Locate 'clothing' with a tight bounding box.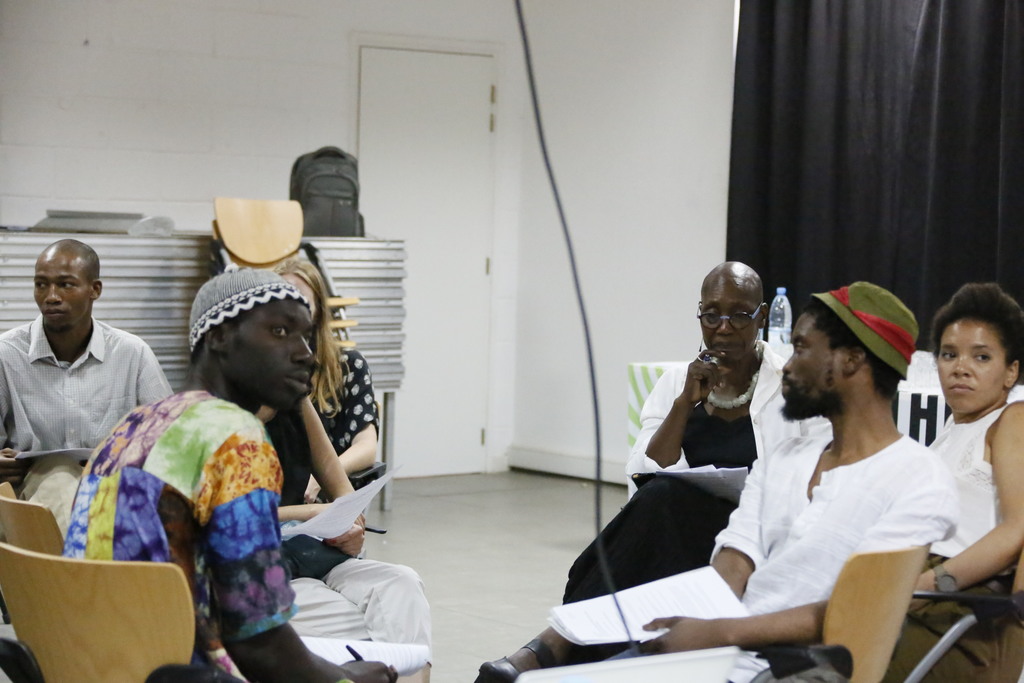
929:387:1023:682.
